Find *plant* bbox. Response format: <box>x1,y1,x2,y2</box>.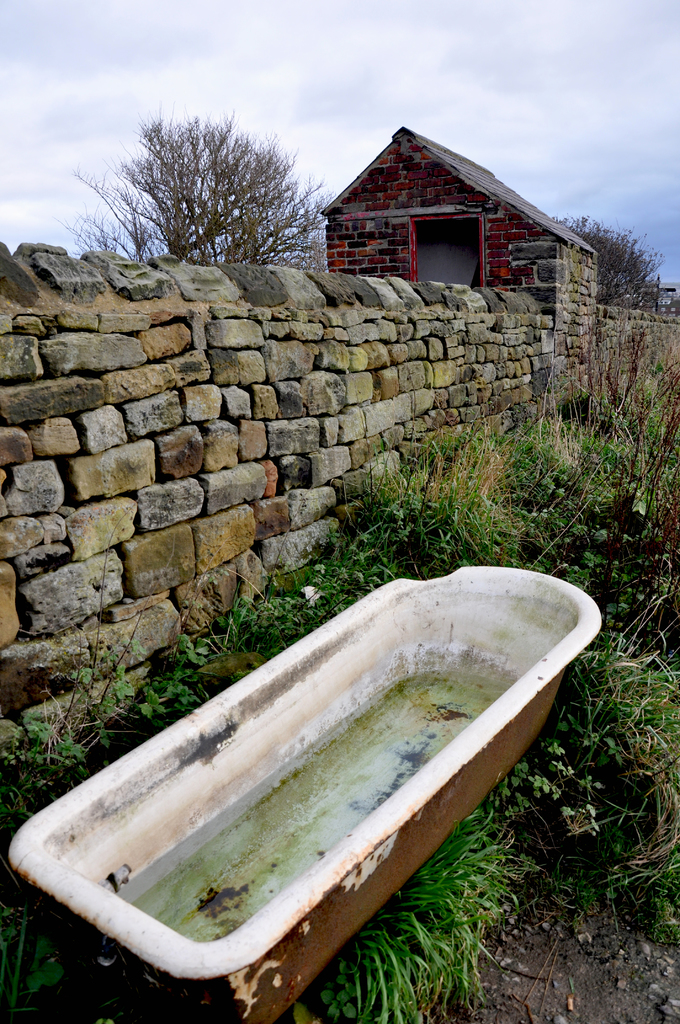
<box>0,707,98,821</box>.
